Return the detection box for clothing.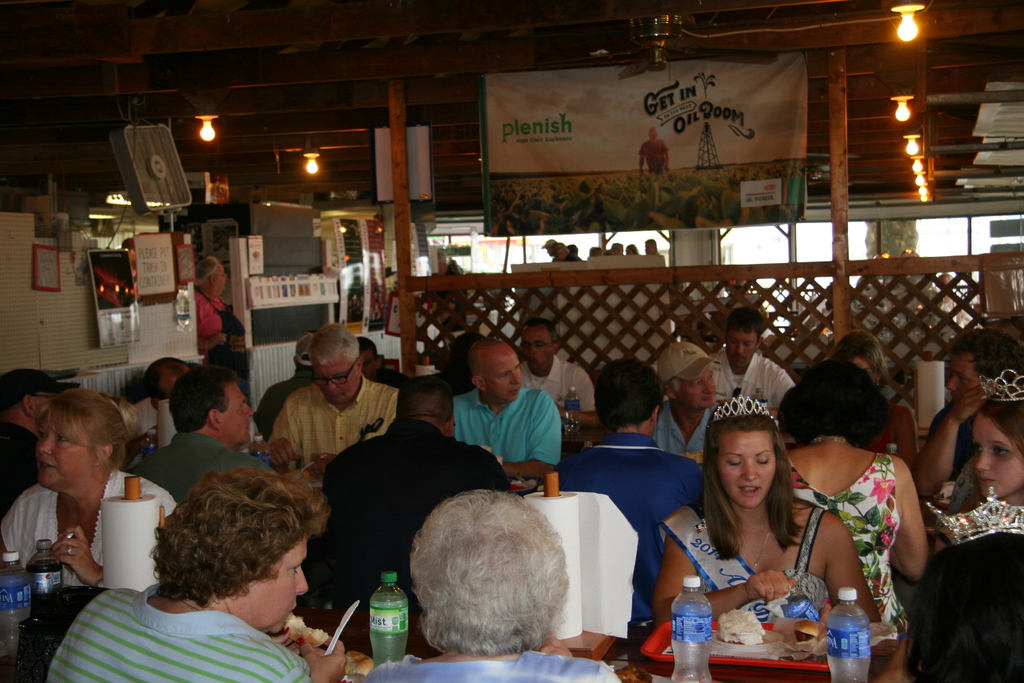
region(360, 363, 410, 398).
